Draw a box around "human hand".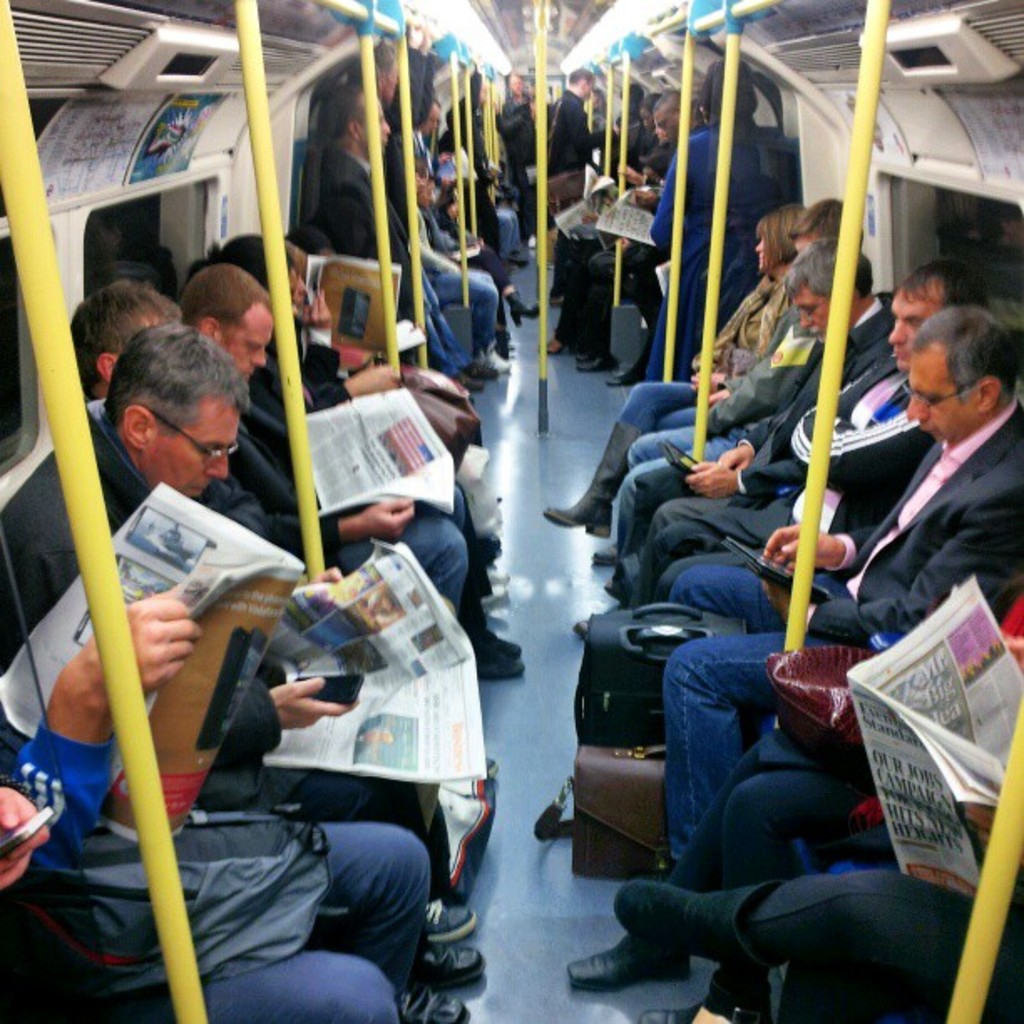
688, 370, 724, 392.
